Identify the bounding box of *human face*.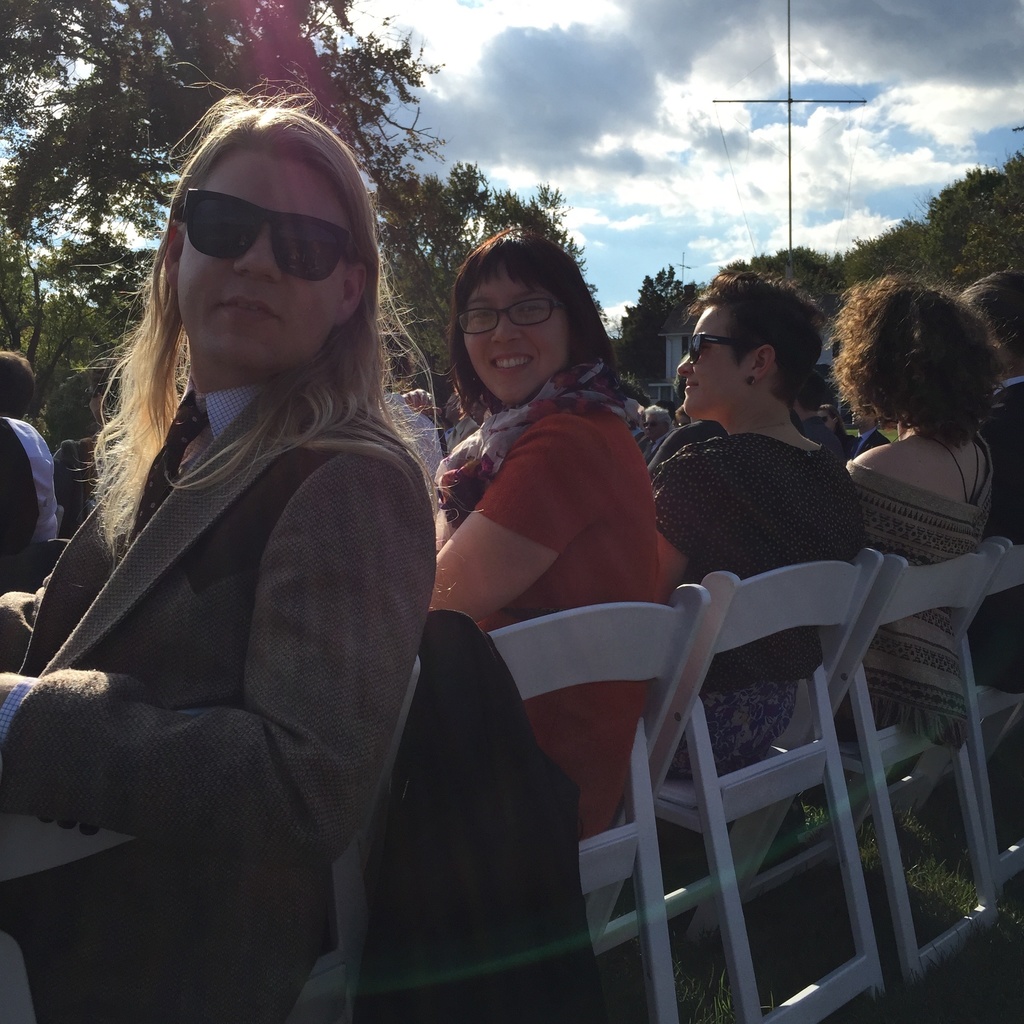
locate(174, 145, 351, 372).
